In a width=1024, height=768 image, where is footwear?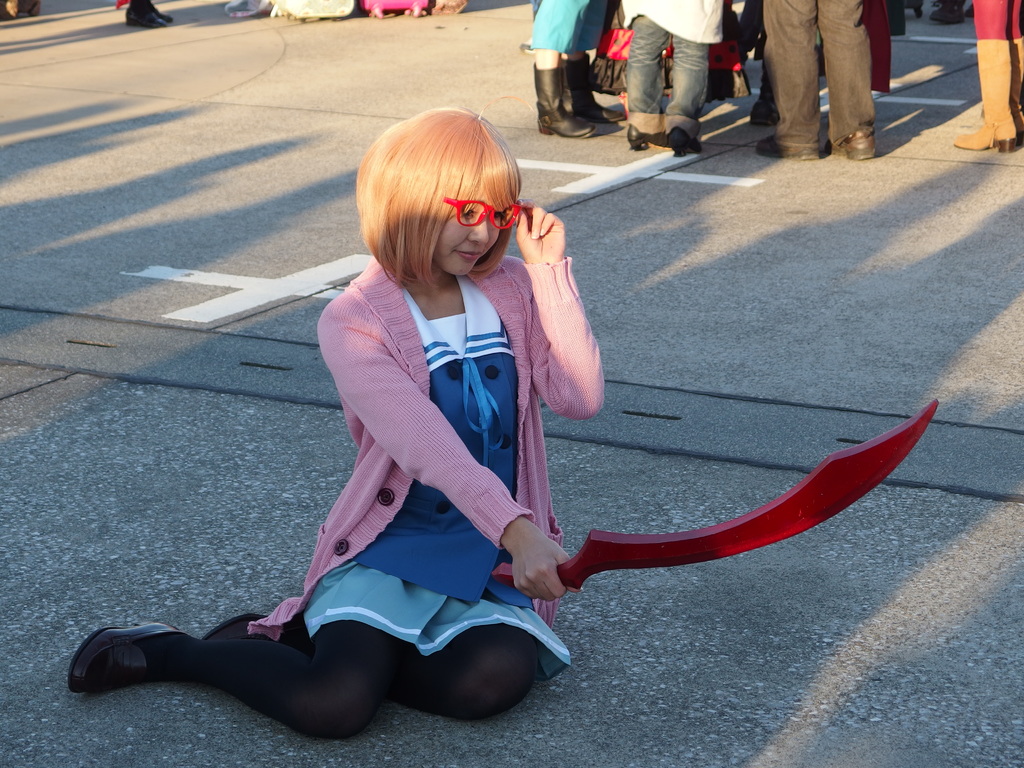
<box>1005,31,1023,140</box>.
